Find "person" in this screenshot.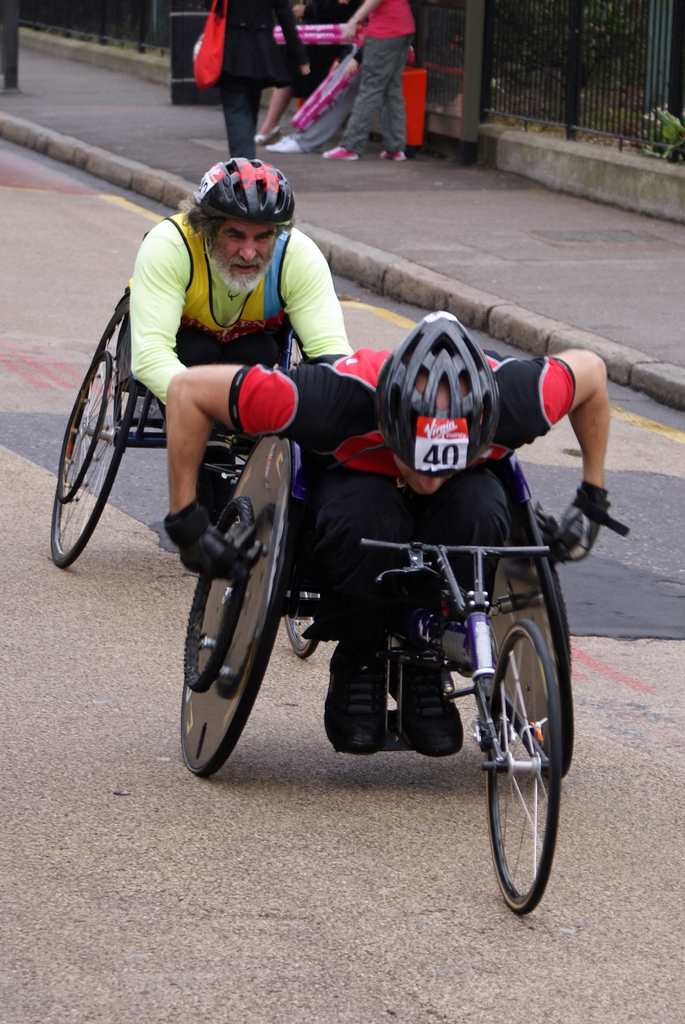
The bounding box for "person" is {"left": 256, "top": 42, "right": 361, "bottom": 154}.
